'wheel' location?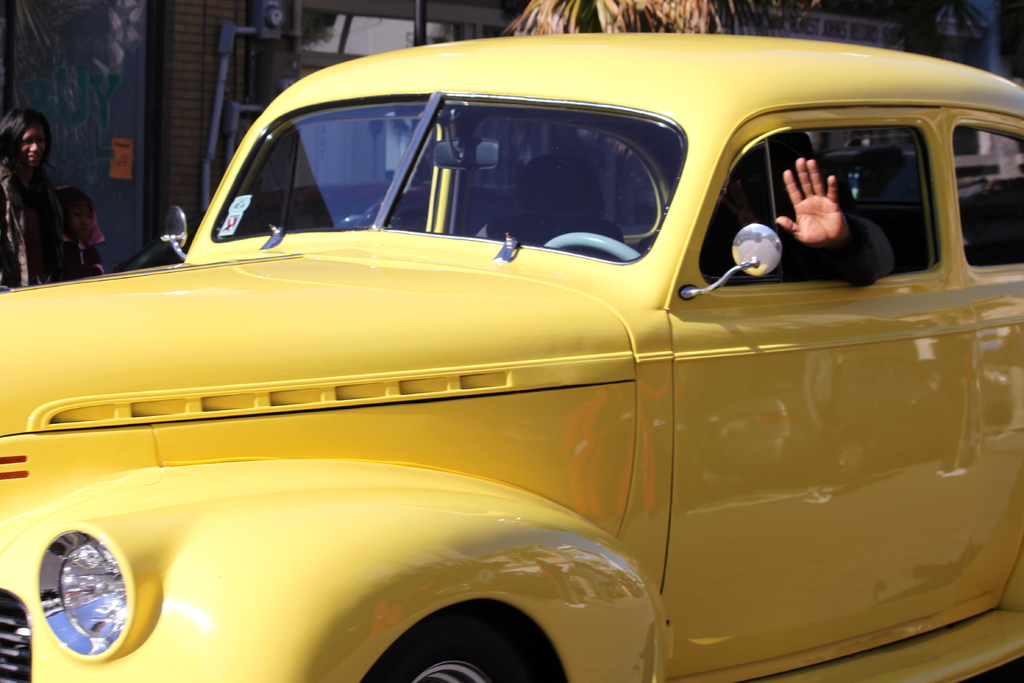
(369,610,540,682)
